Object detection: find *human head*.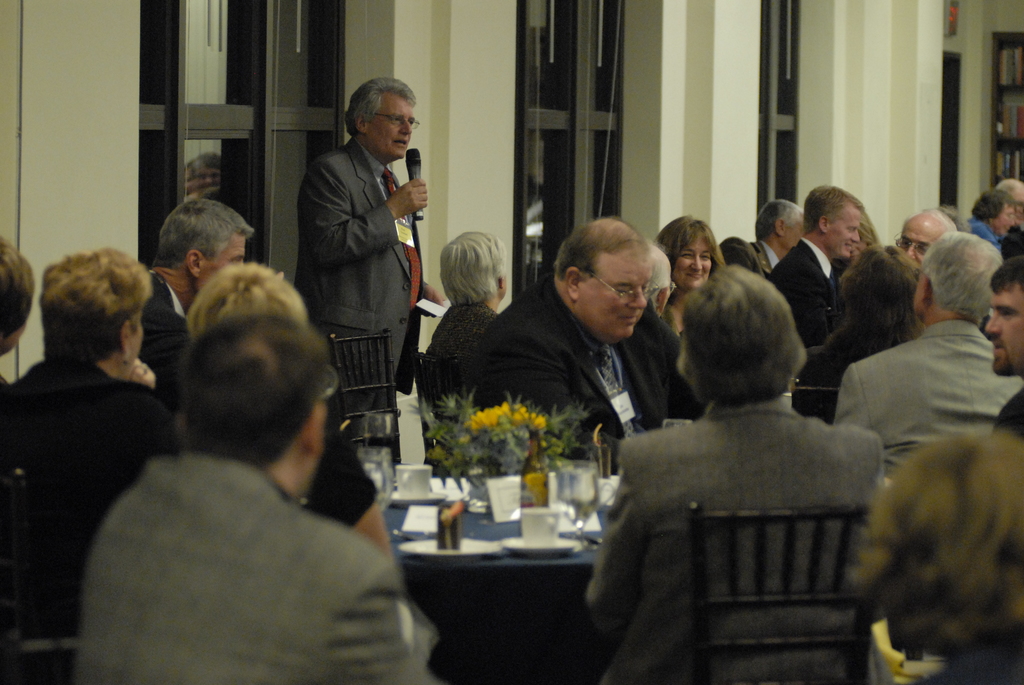
box(556, 216, 648, 343).
